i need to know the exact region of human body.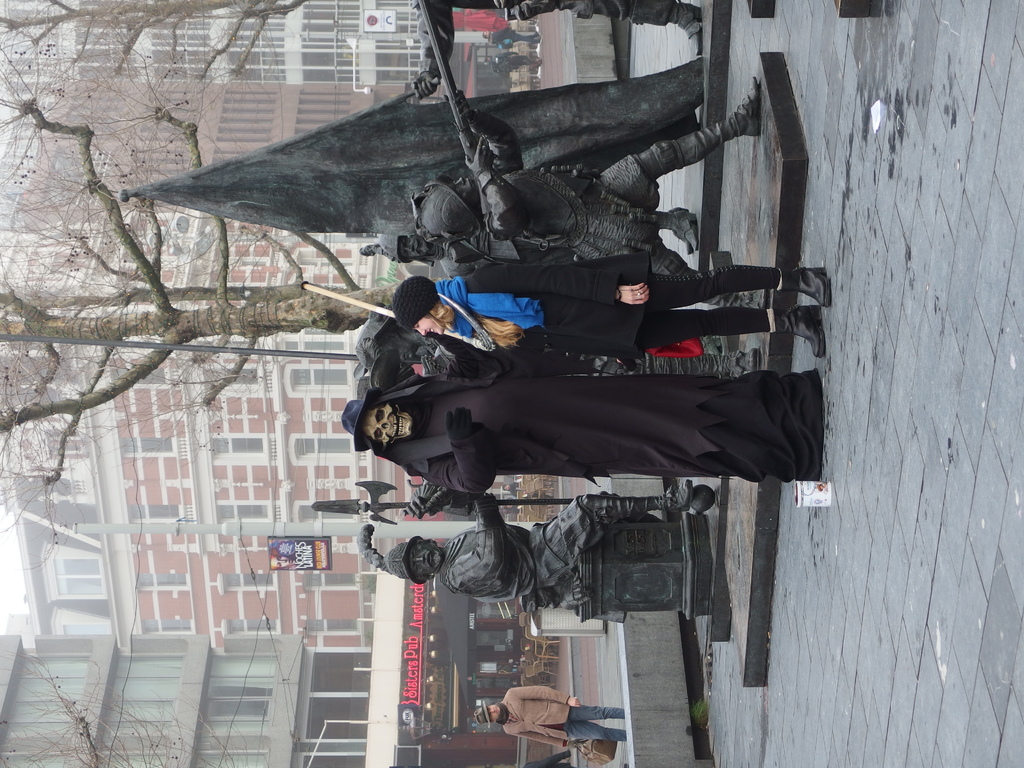
Region: <box>358,230,583,269</box>.
